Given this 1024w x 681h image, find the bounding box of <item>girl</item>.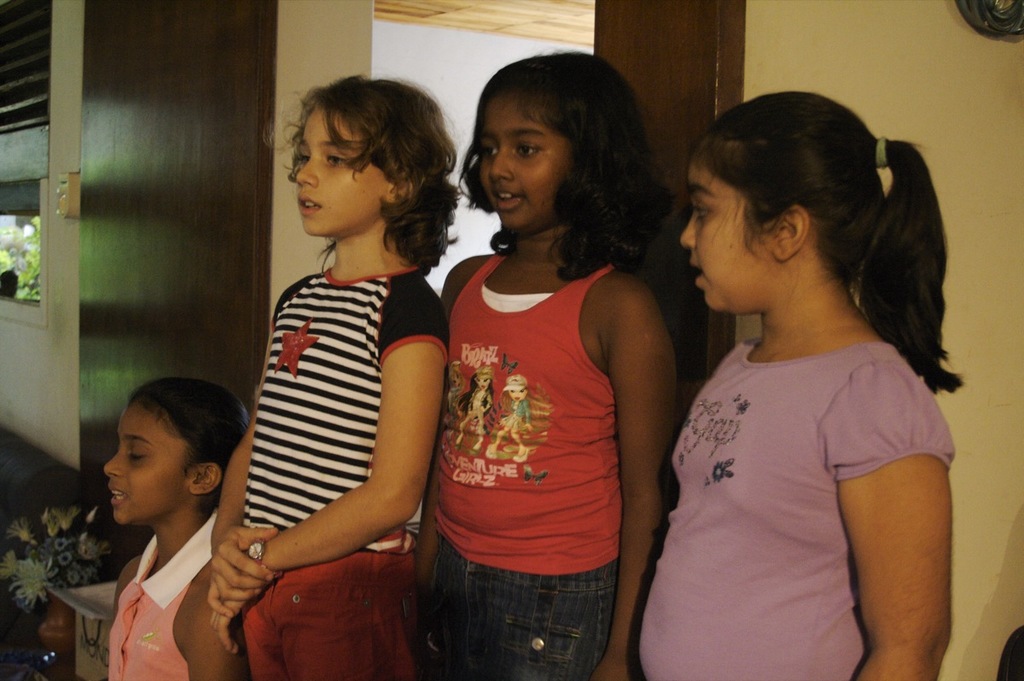
box(207, 69, 465, 680).
